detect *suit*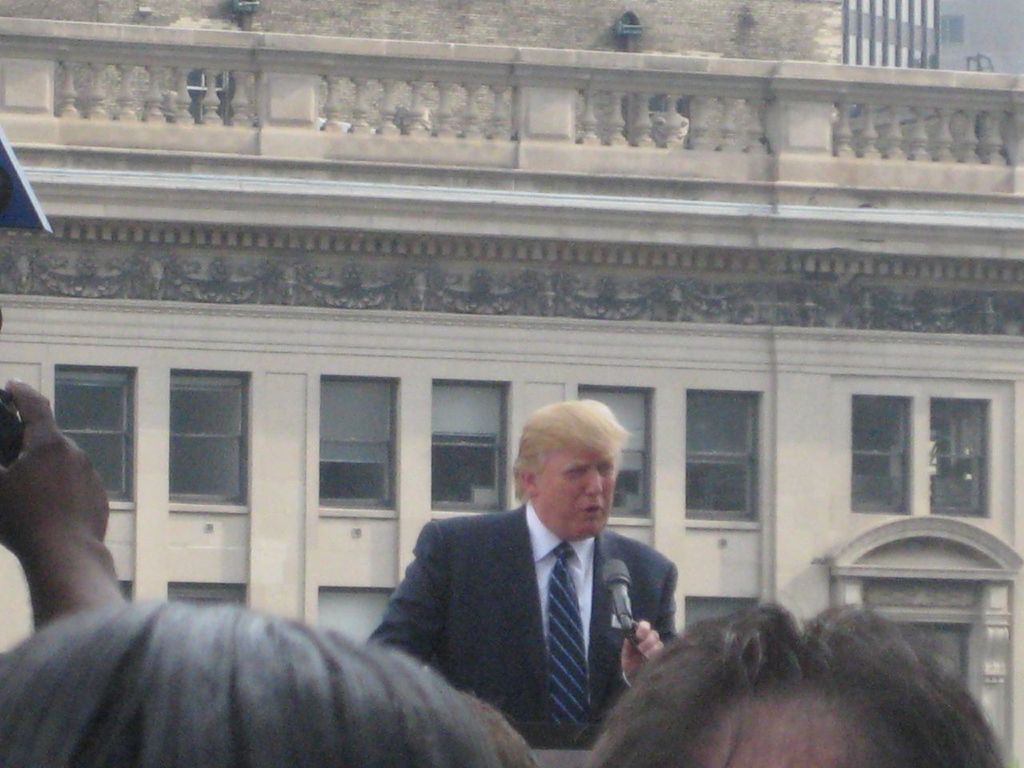
[344,445,679,758]
